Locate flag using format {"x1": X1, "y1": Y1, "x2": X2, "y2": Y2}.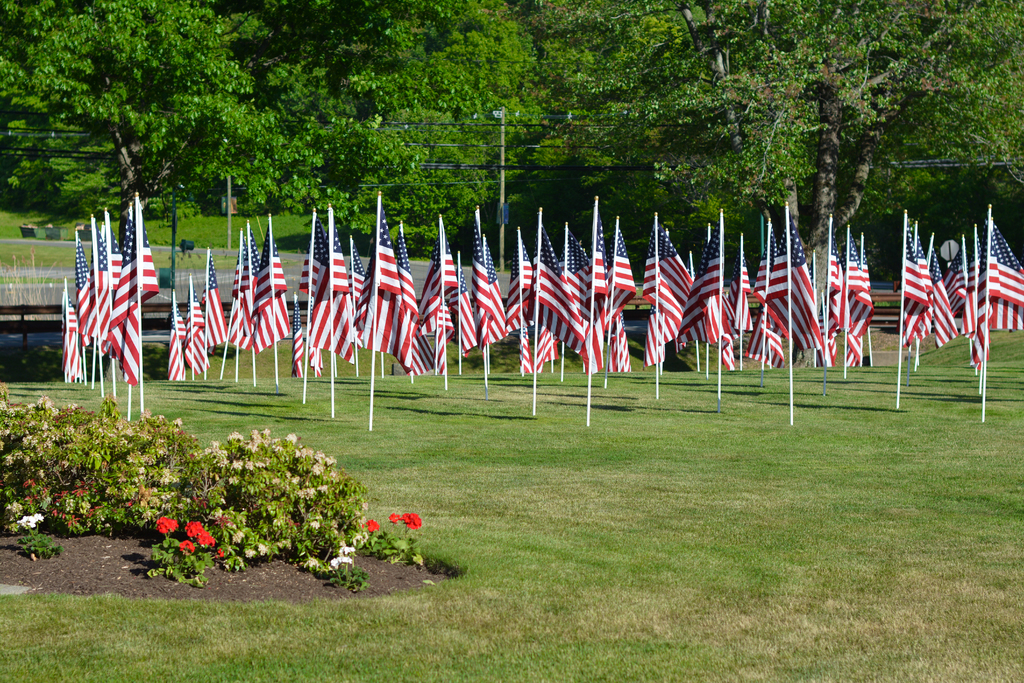
{"x1": 607, "y1": 311, "x2": 636, "y2": 384}.
